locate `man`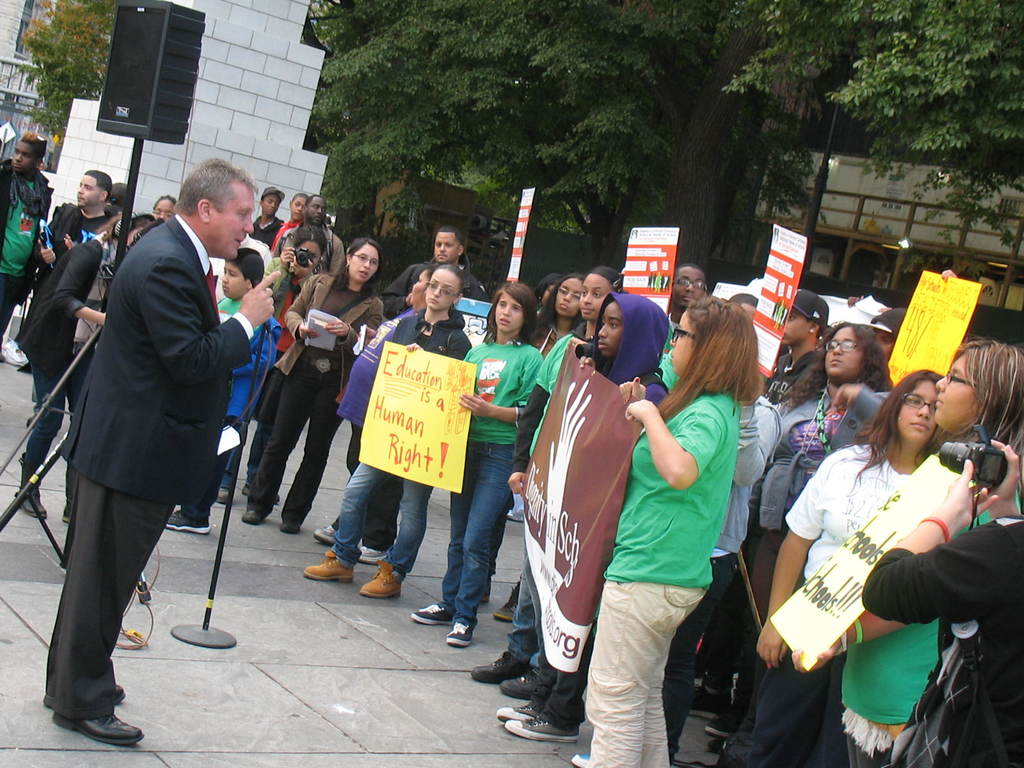
locate(246, 183, 286, 250)
